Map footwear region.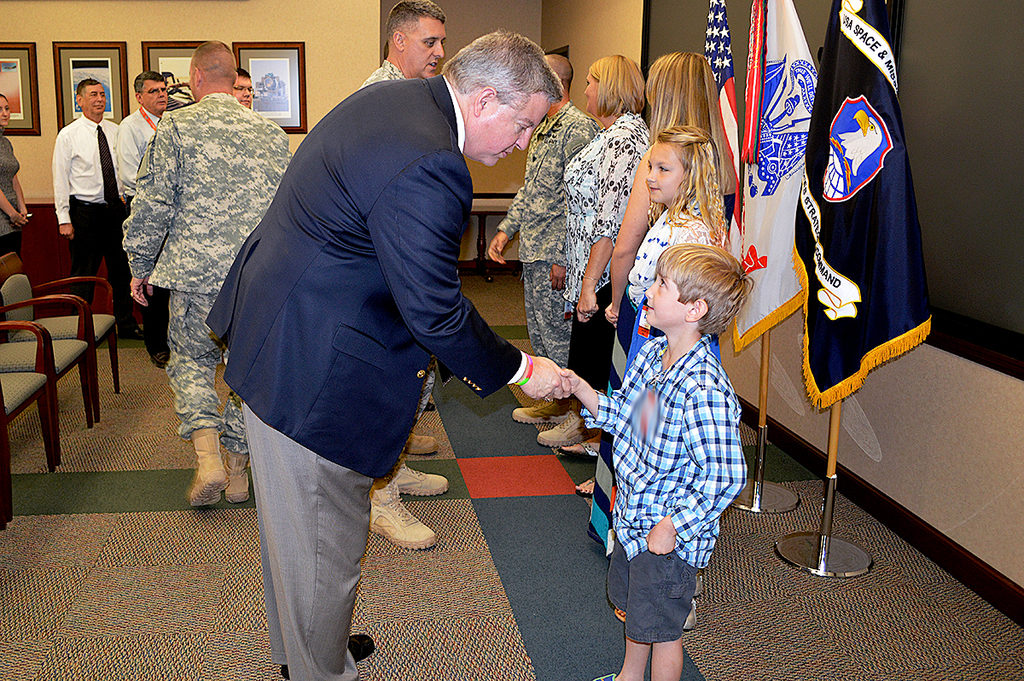
Mapped to [534, 398, 599, 448].
